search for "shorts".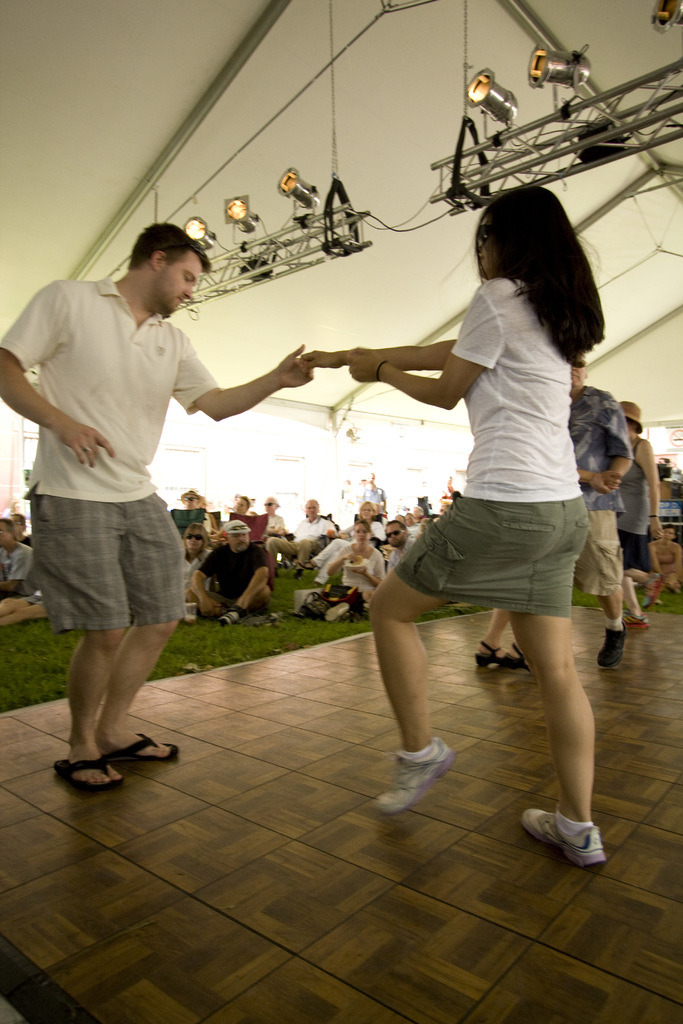
Found at crop(202, 590, 280, 614).
